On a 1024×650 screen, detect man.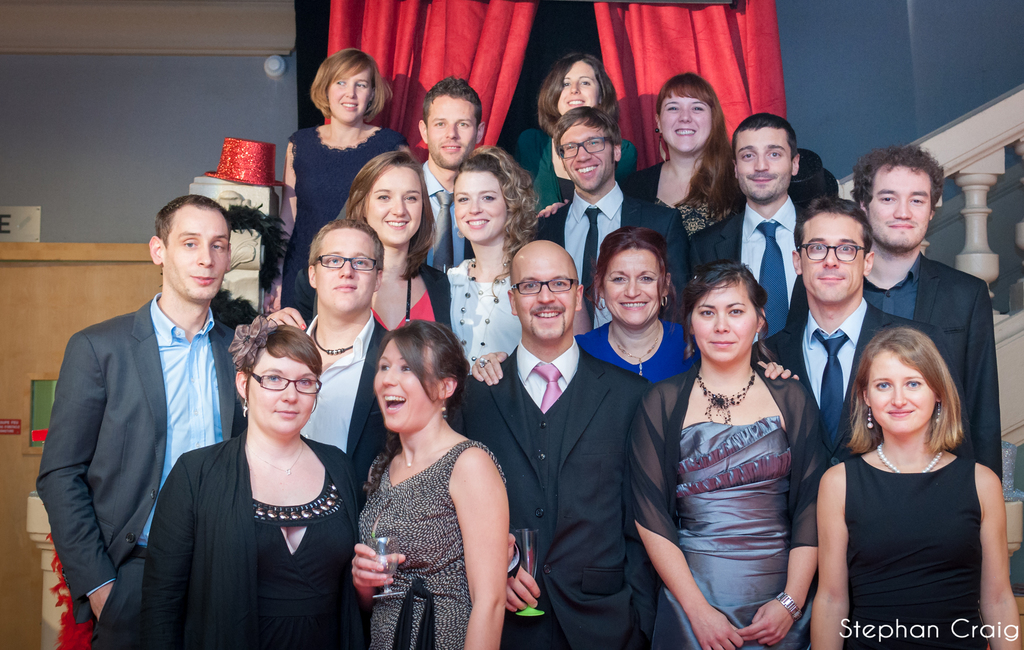
bbox(35, 192, 239, 647).
